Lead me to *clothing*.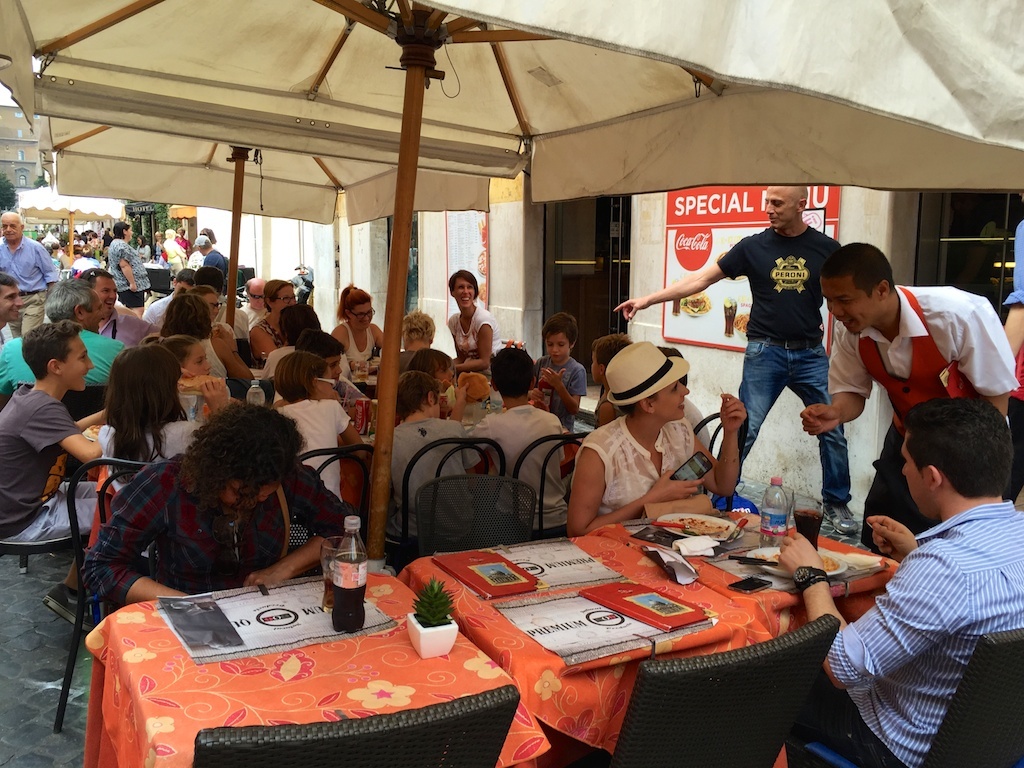
Lead to [x1=340, y1=318, x2=383, y2=367].
